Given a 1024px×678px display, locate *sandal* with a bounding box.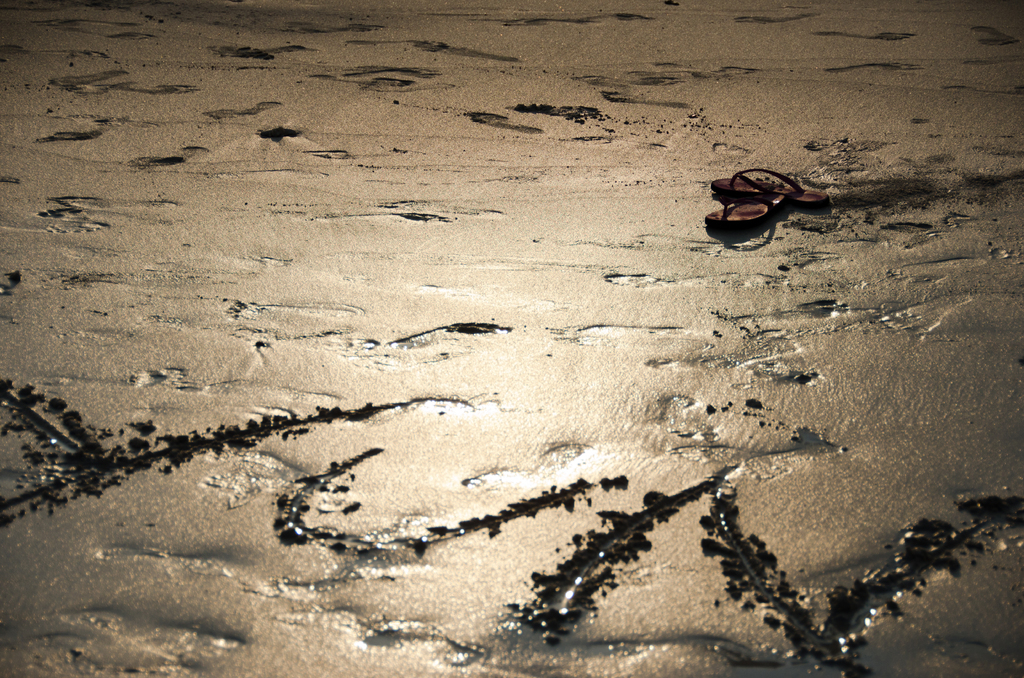
Located: 698 154 802 234.
